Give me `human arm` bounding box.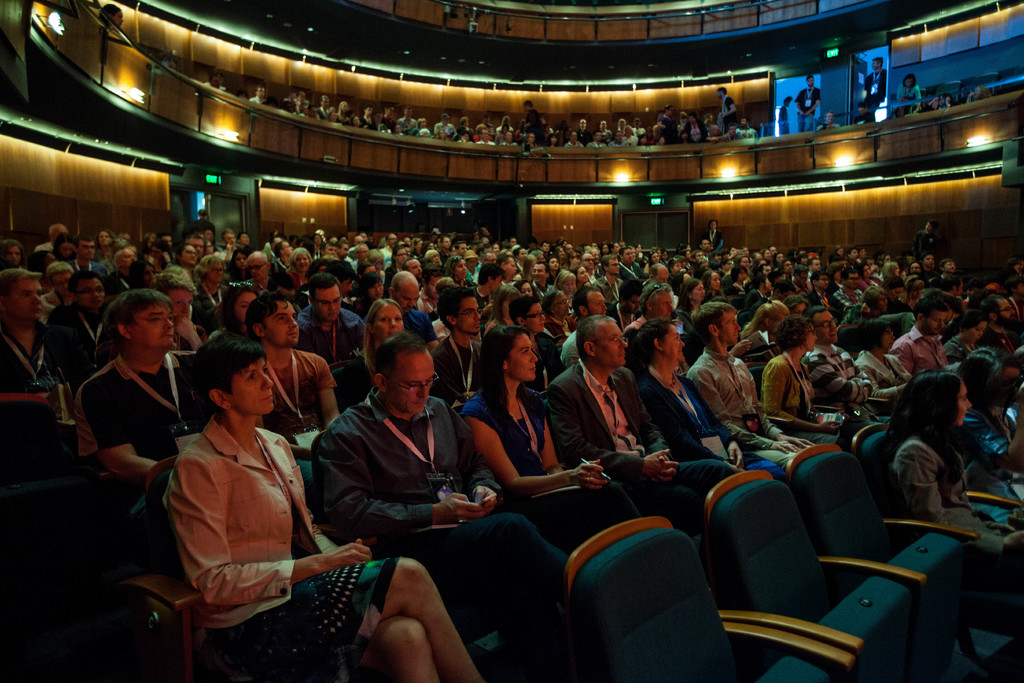
{"left": 638, "top": 368, "right": 747, "bottom": 473}.
